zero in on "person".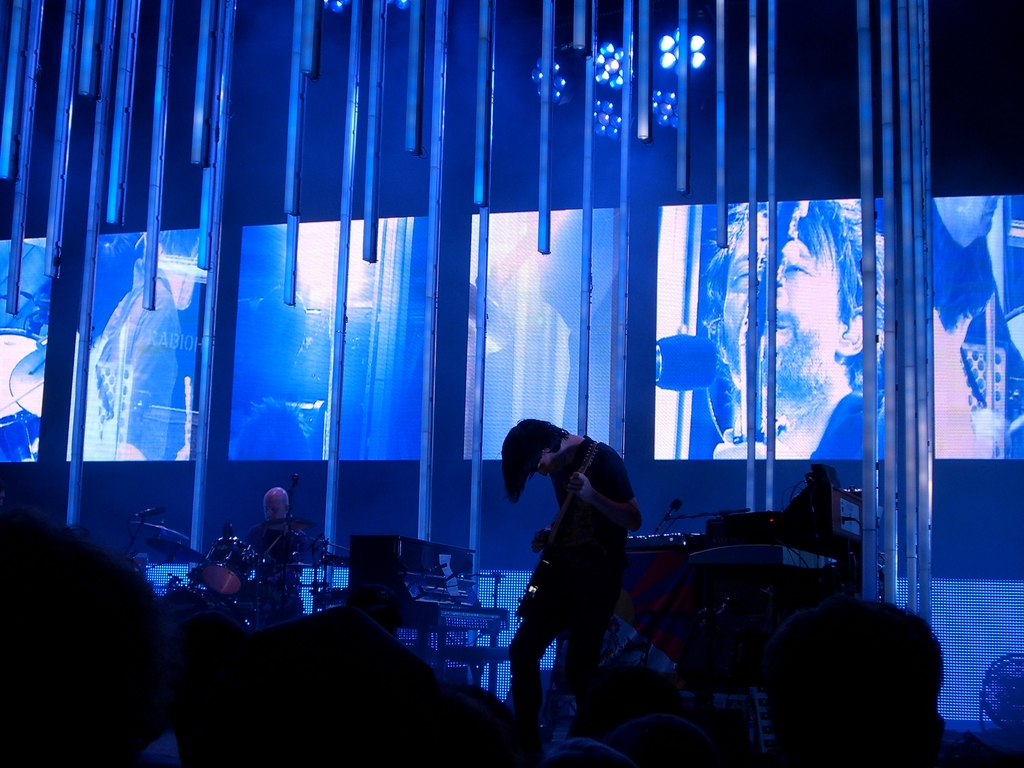
Zeroed in: (left=162, top=620, right=494, bottom=767).
